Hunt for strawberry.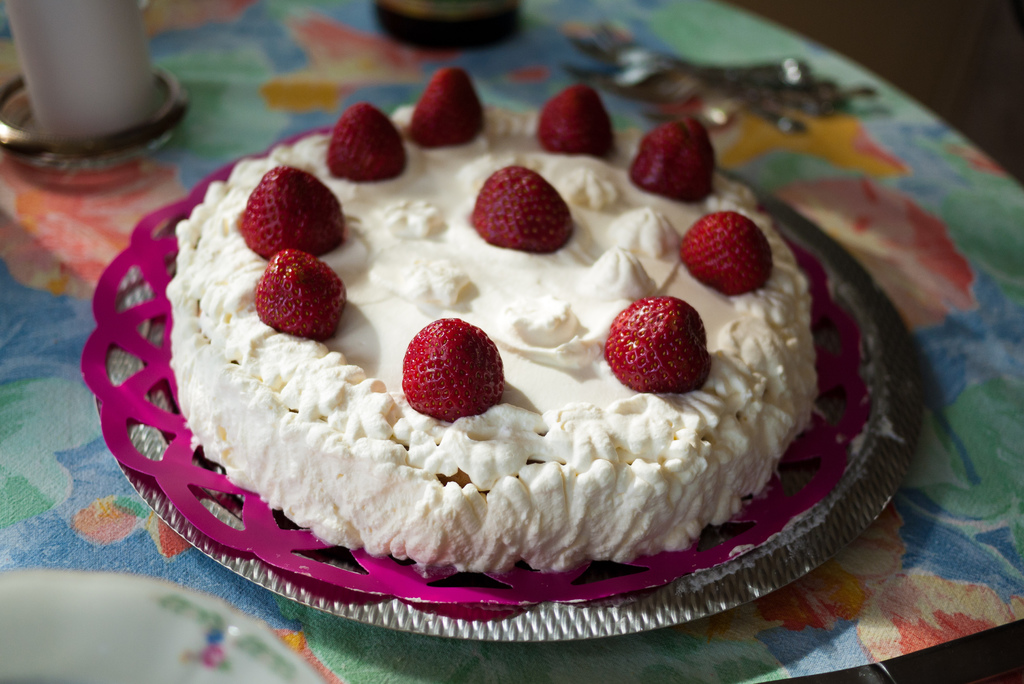
Hunted down at crop(624, 110, 715, 205).
